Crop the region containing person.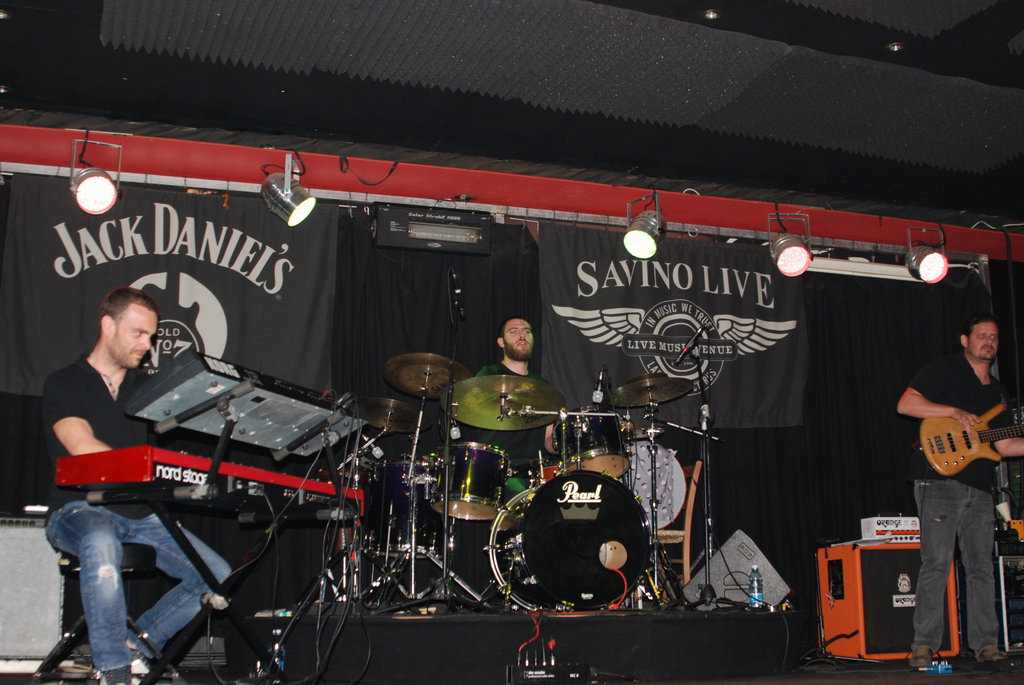
Crop region: <region>897, 304, 1015, 649</region>.
